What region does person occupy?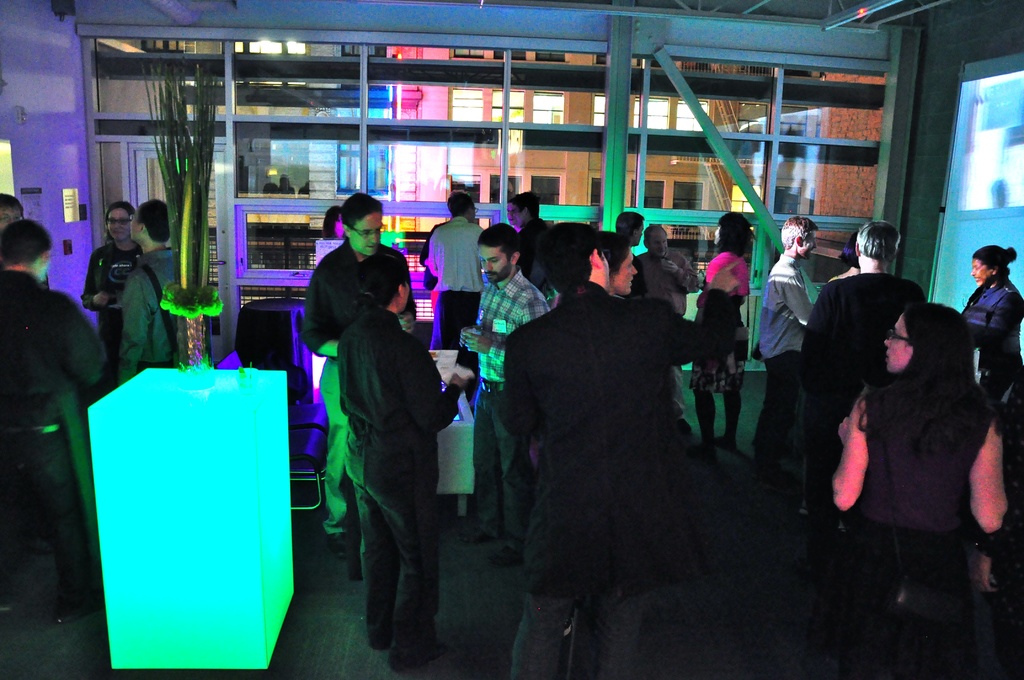
[left=756, top=215, right=812, bottom=483].
